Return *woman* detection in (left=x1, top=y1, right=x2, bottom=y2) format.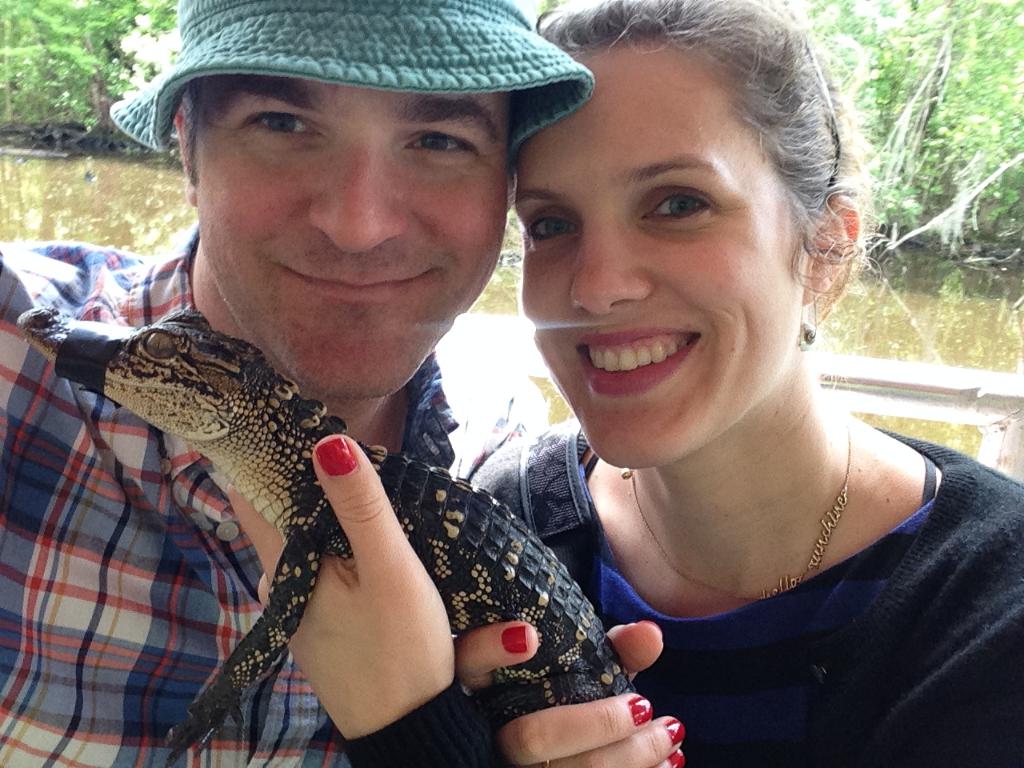
(left=361, top=8, right=982, bottom=758).
